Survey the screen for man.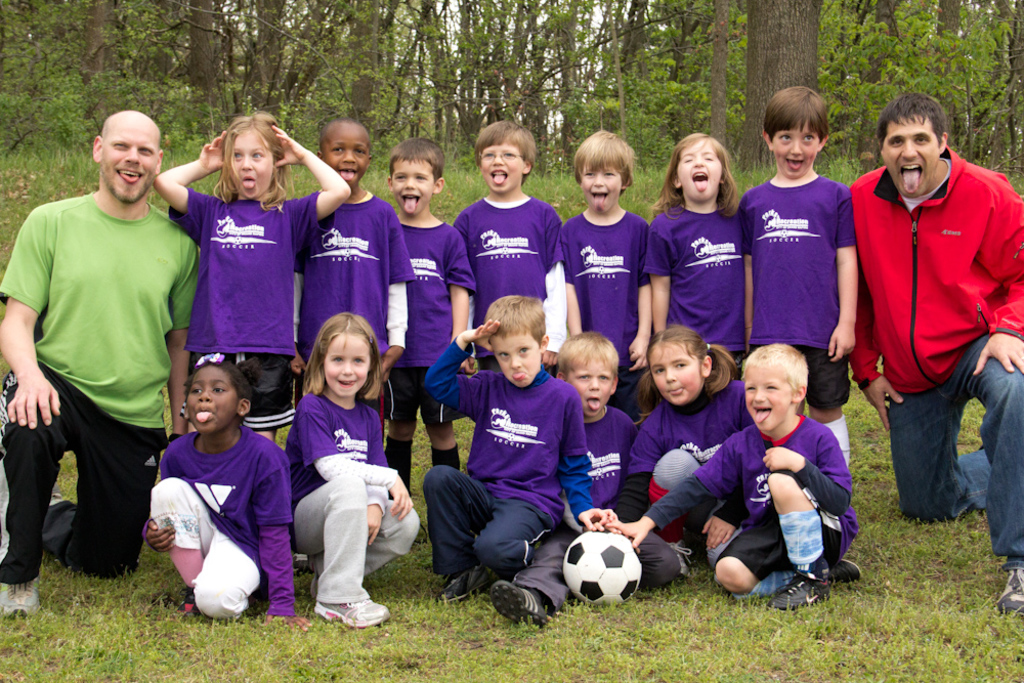
Survey found: 846,91,1023,614.
